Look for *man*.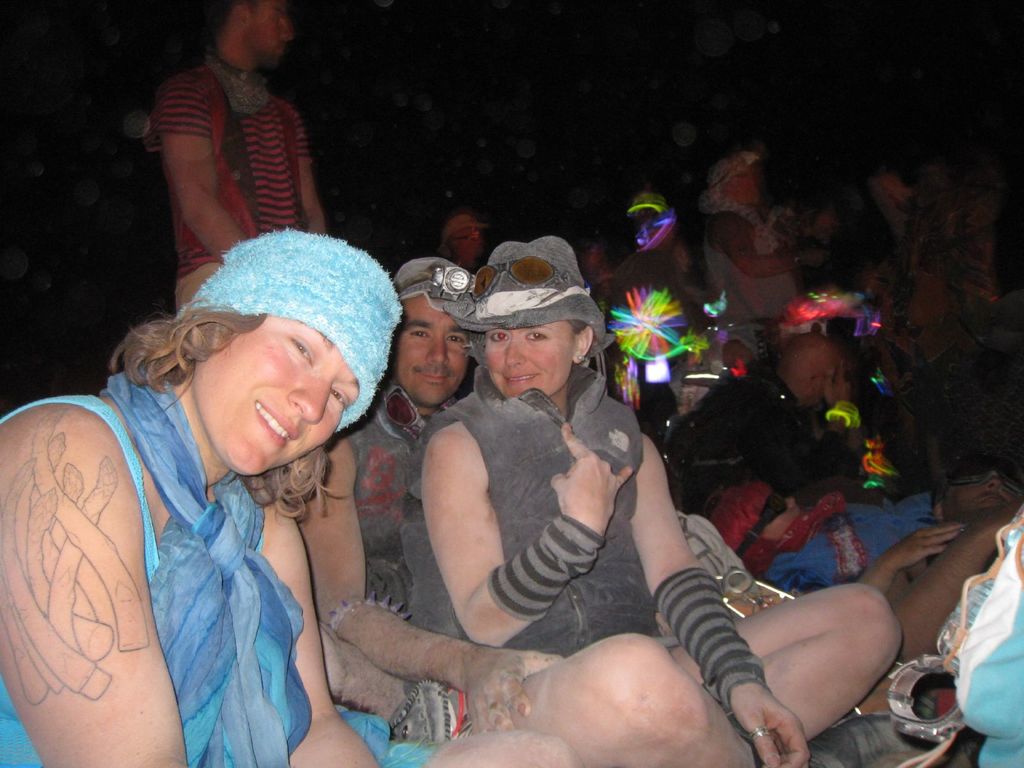
Found: rect(292, 259, 567, 732).
